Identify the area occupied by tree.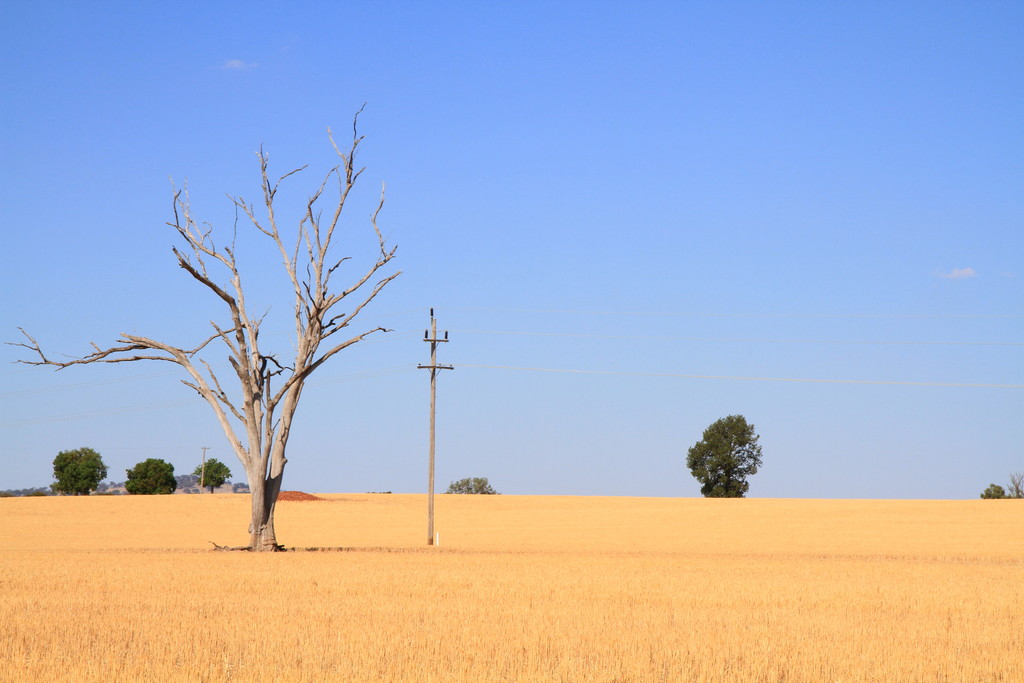
Area: 122 458 178 496.
